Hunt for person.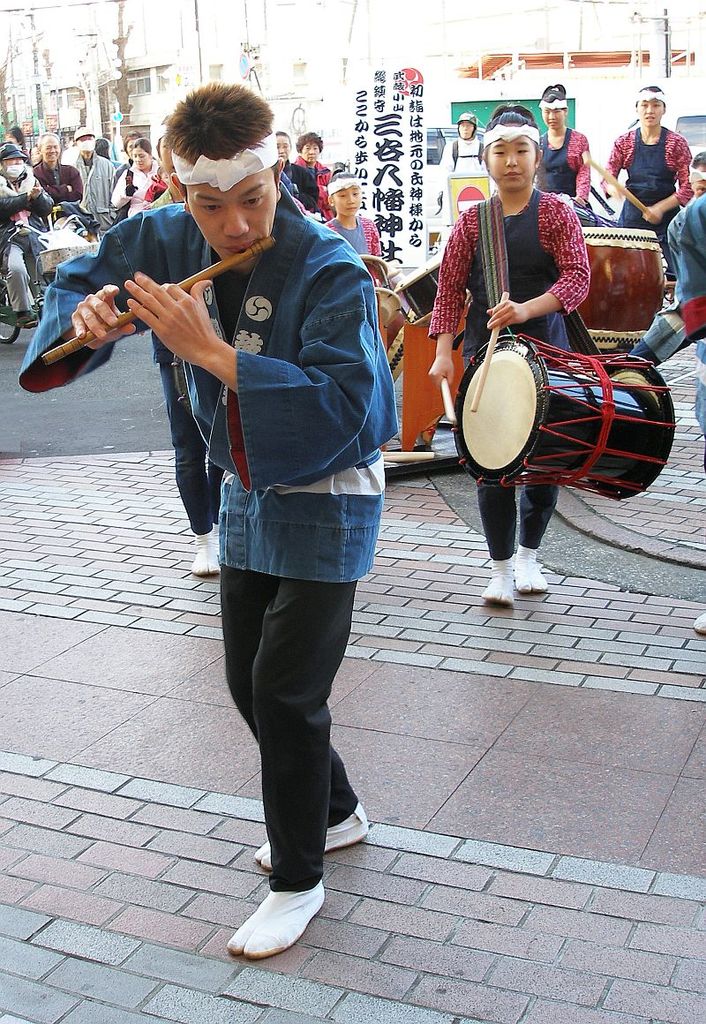
Hunted down at BBox(278, 132, 320, 207).
